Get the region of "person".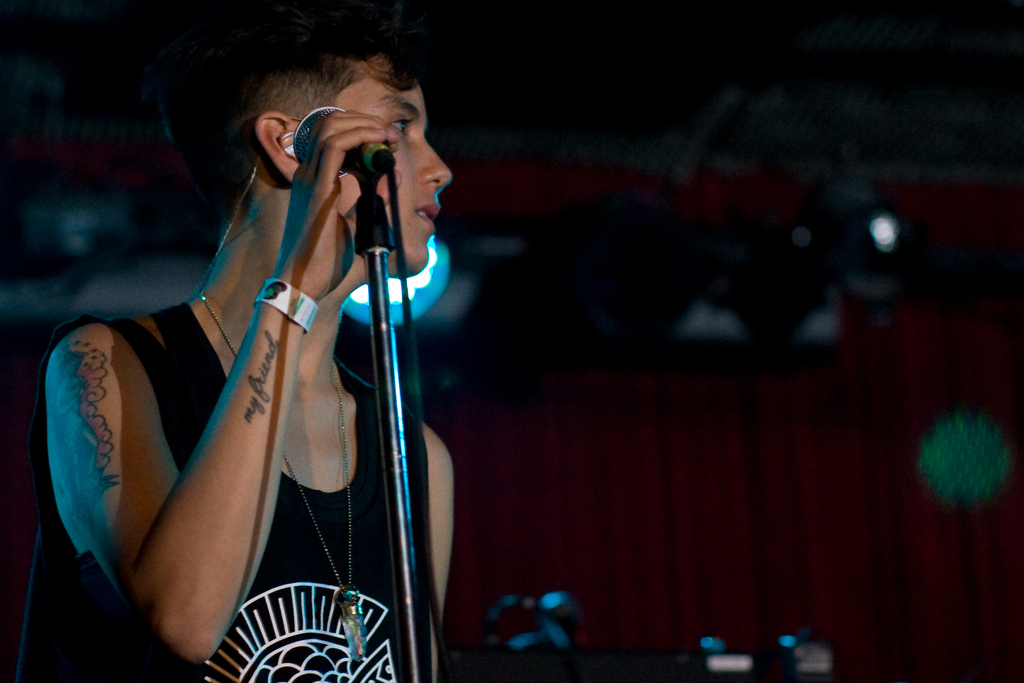
{"x1": 13, "y1": 29, "x2": 461, "y2": 682}.
